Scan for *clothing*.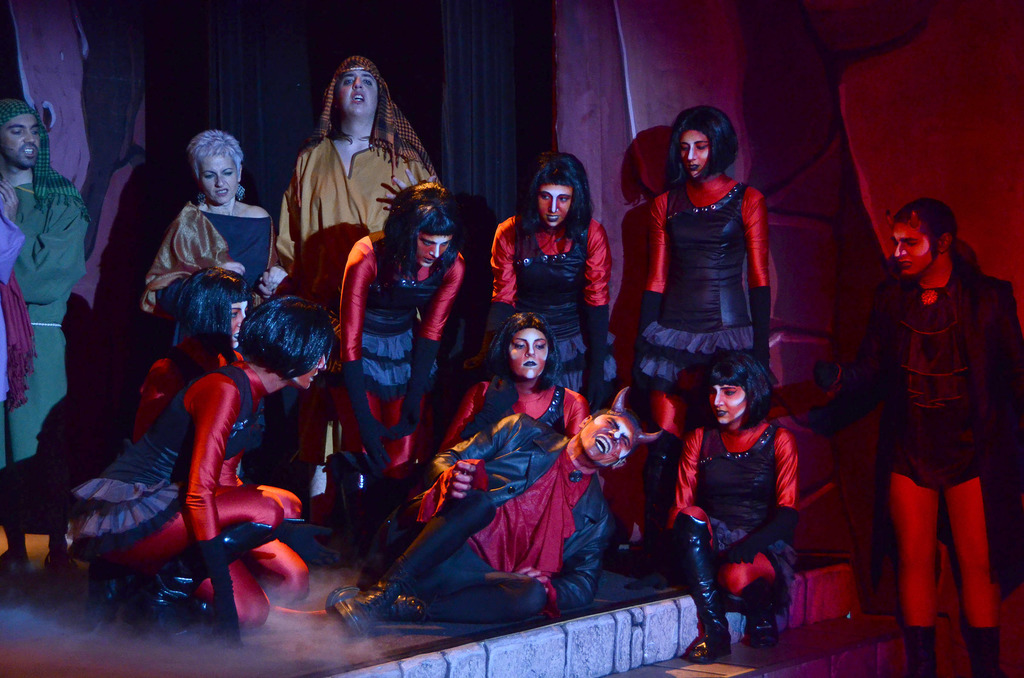
Scan result: 106, 331, 319, 587.
